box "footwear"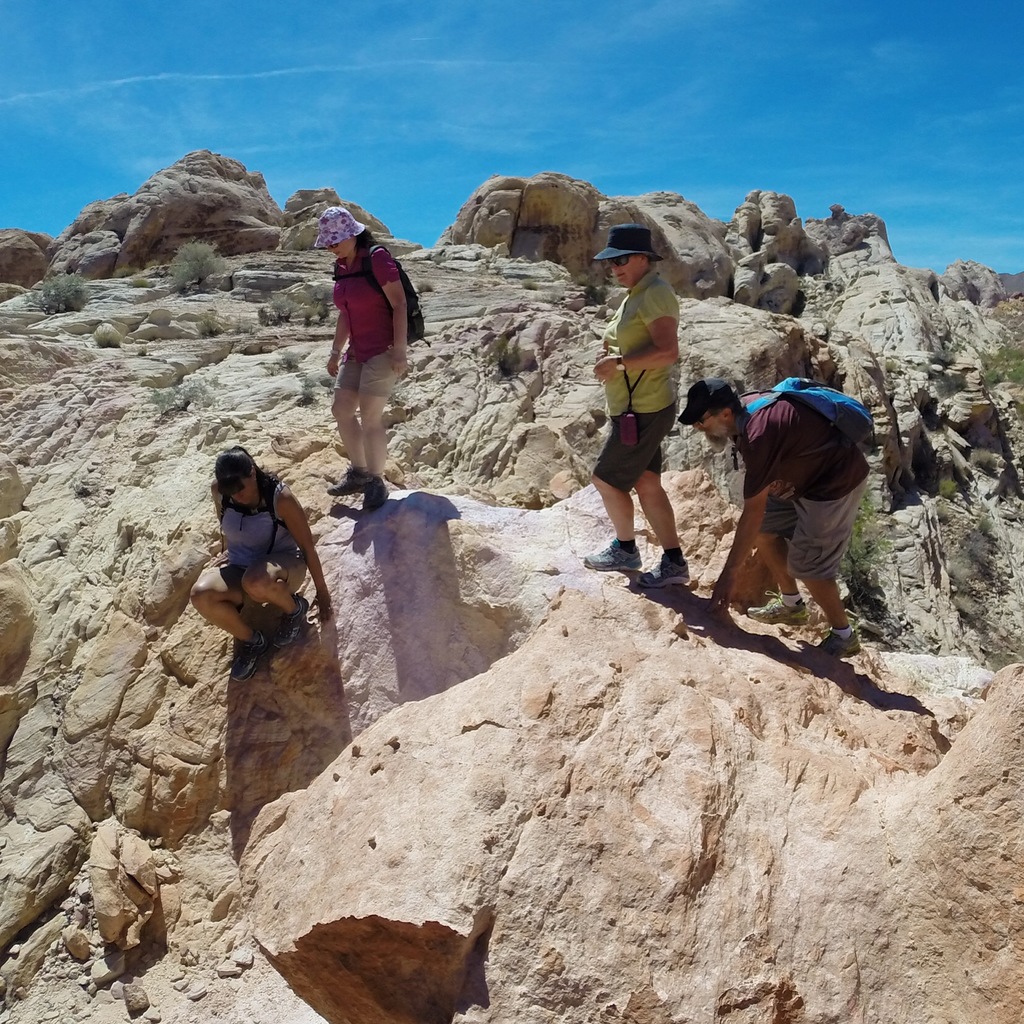
left=326, top=463, right=386, bottom=513
